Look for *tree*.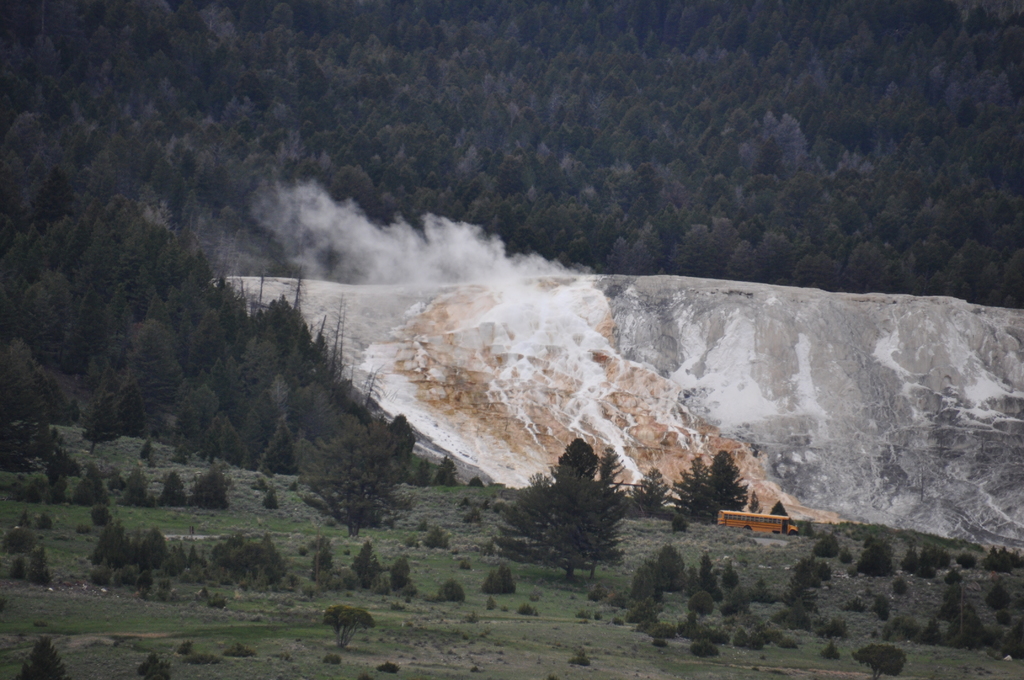
Found: [x1=664, y1=450, x2=717, y2=519].
